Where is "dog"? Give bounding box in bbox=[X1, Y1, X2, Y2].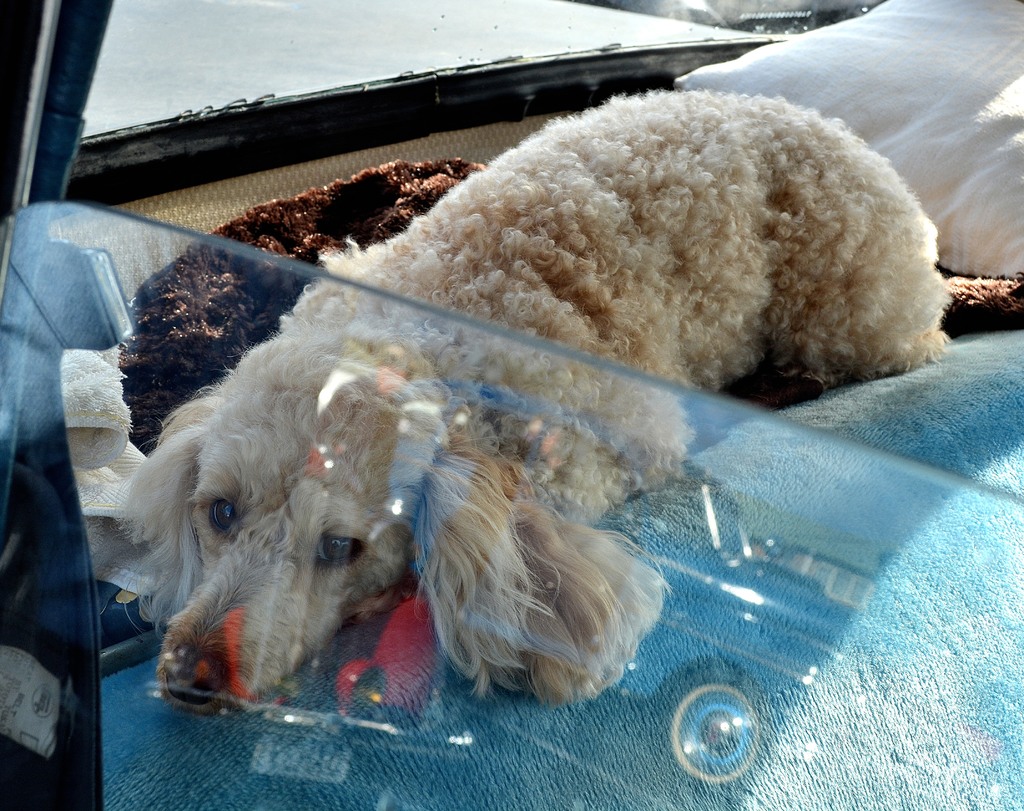
bbox=[112, 89, 940, 712].
